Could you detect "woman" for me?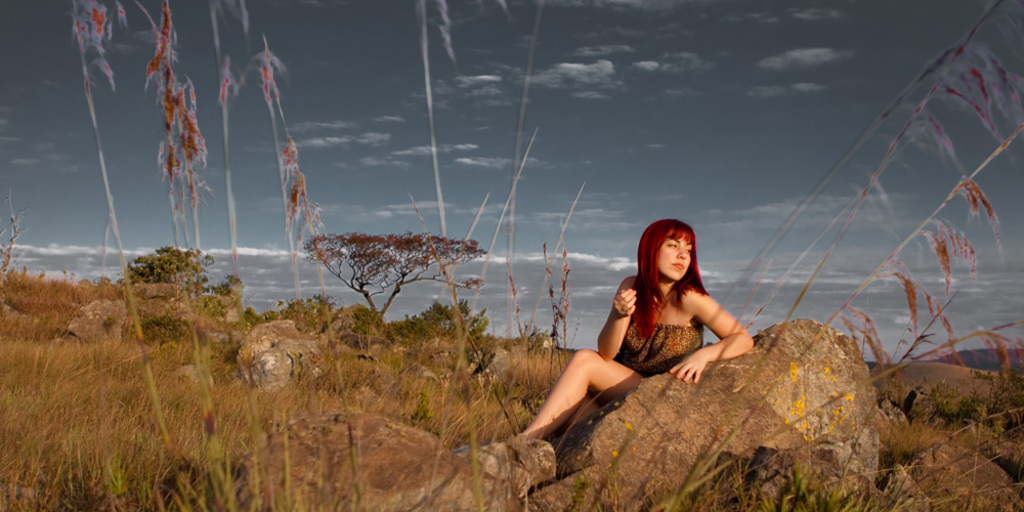
Detection result: (left=592, top=212, right=752, bottom=401).
